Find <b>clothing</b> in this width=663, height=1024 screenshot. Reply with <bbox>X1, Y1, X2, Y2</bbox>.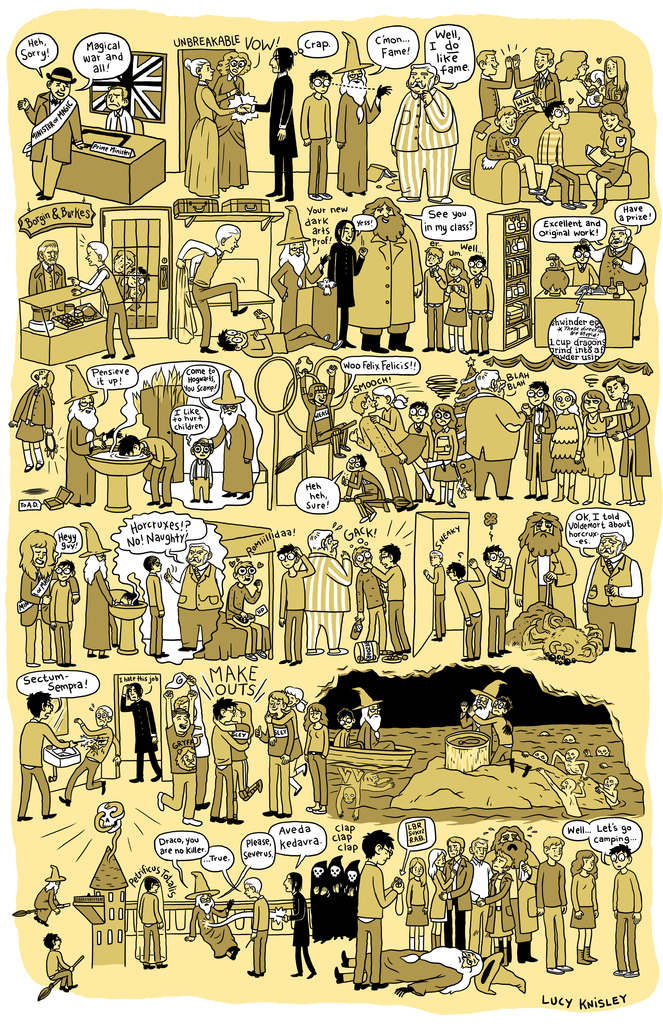
<bbox>334, 90, 378, 189</bbox>.
